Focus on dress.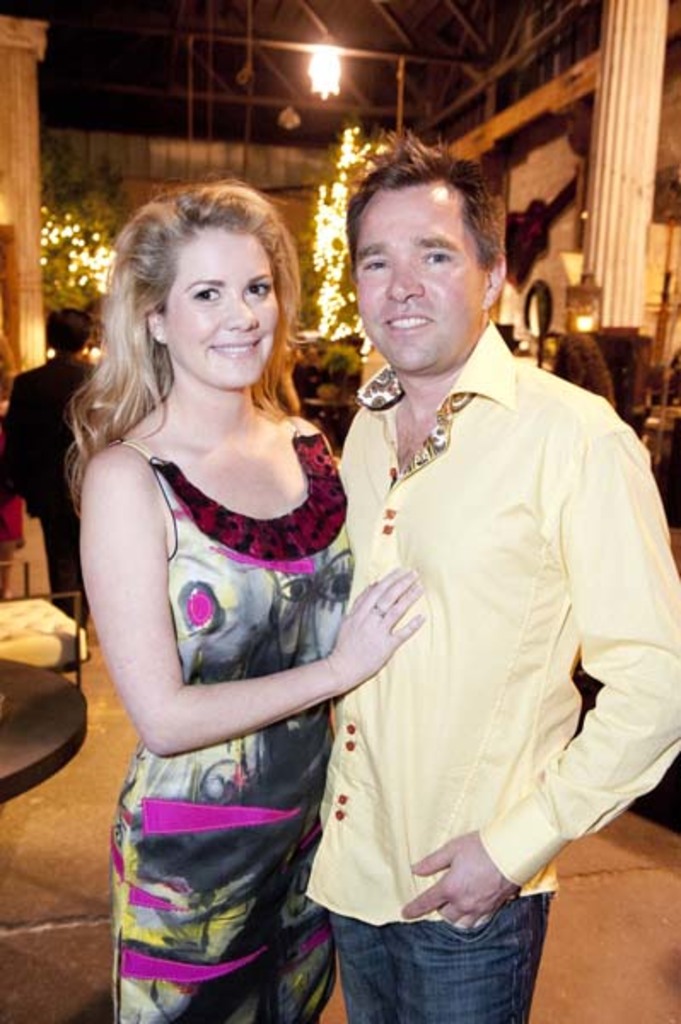
Focused at {"x1": 61, "y1": 253, "x2": 423, "y2": 949}.
